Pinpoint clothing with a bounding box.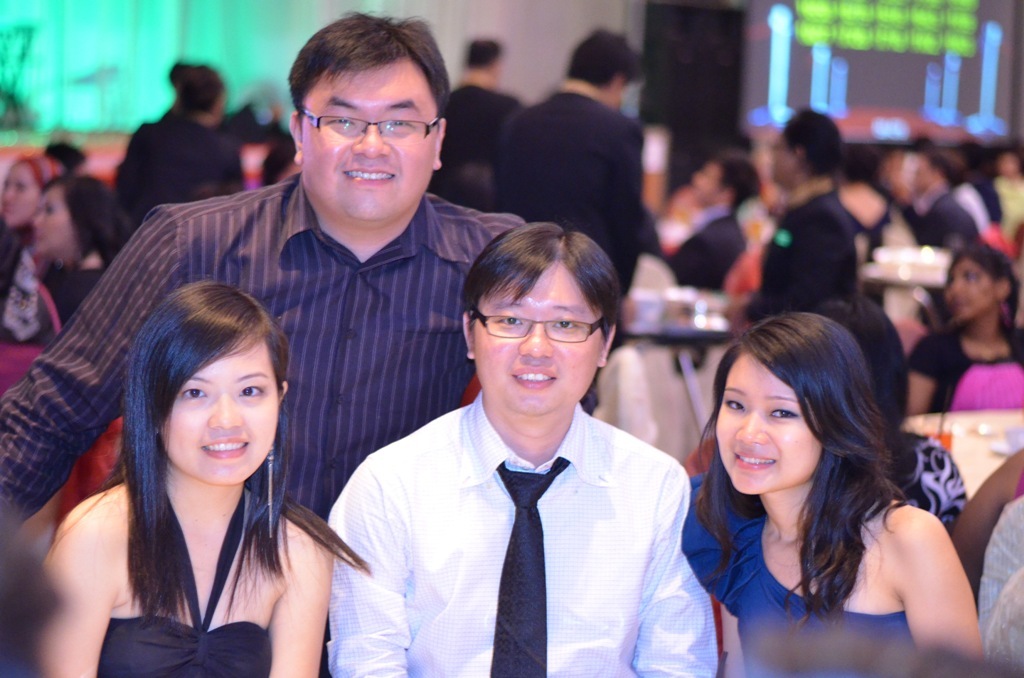
rect(657, 201, 739, 300).
